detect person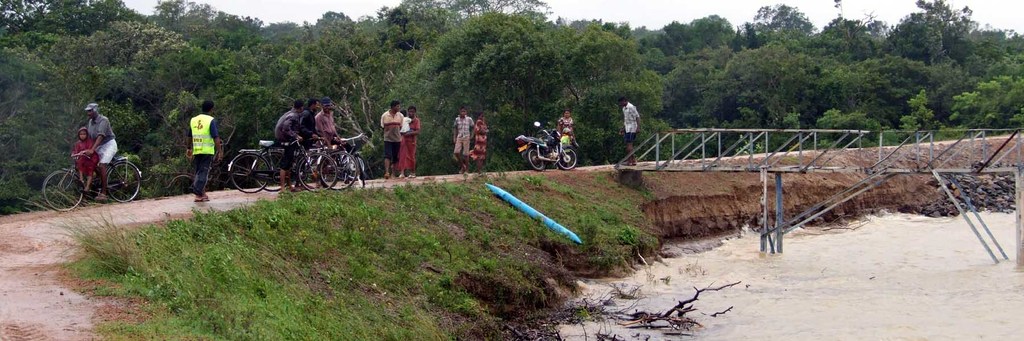
rect(398, 112, 414, 133)
